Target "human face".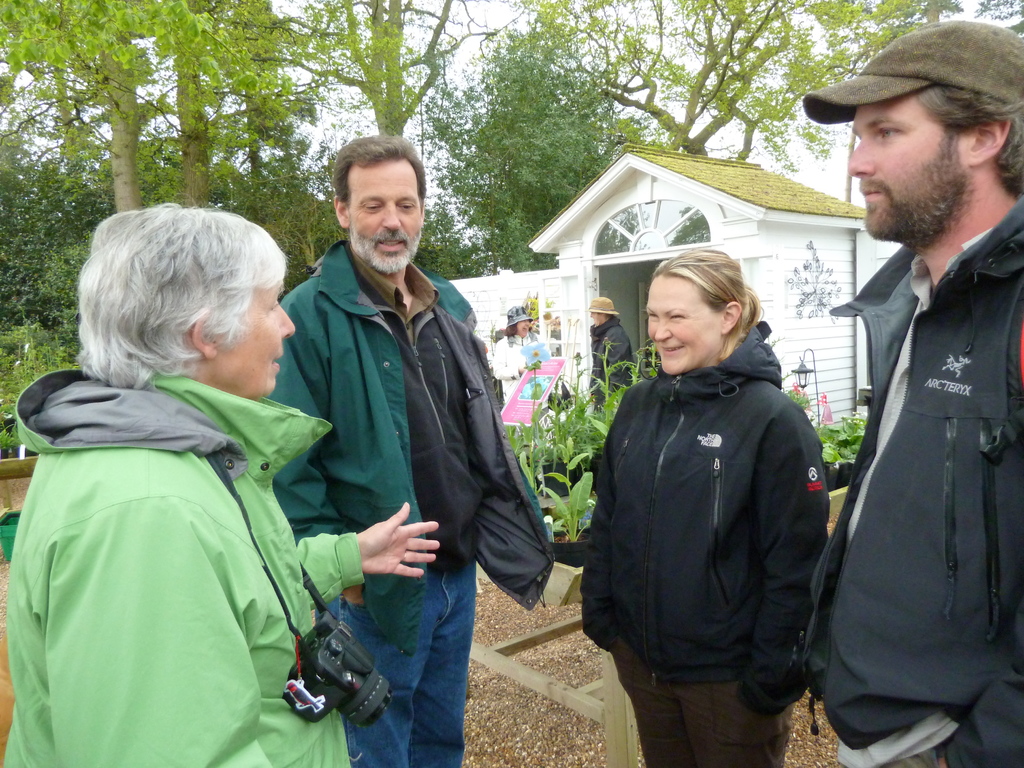
Target region: left=644, top=268, right=720, bottom=371.
